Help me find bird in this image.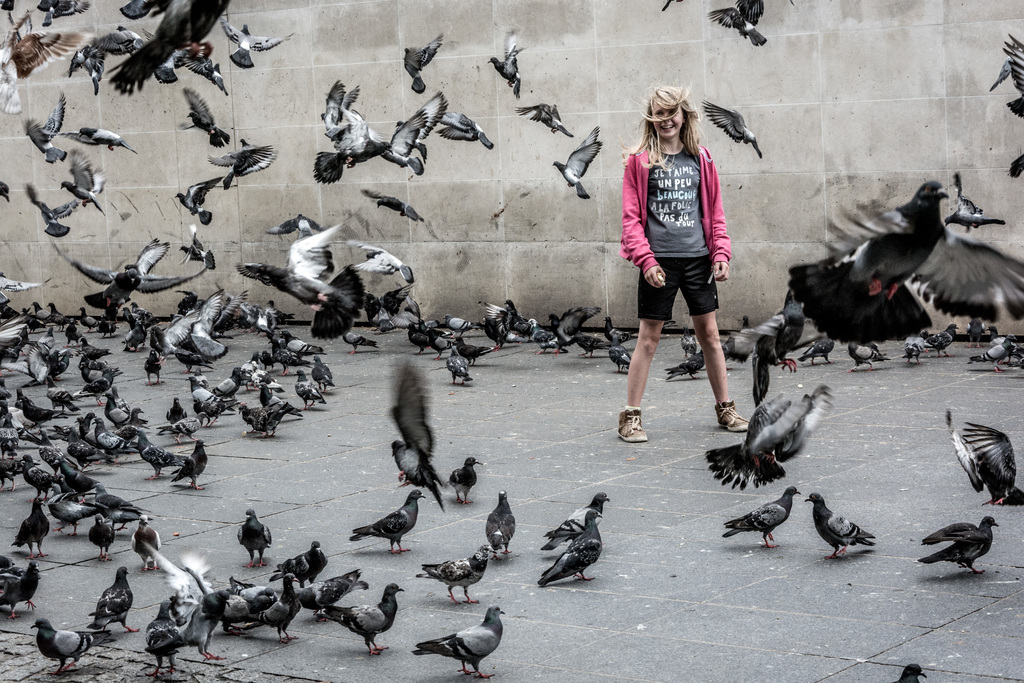
Found it: <bbox>20, 94, 66, 165</bbox>.
